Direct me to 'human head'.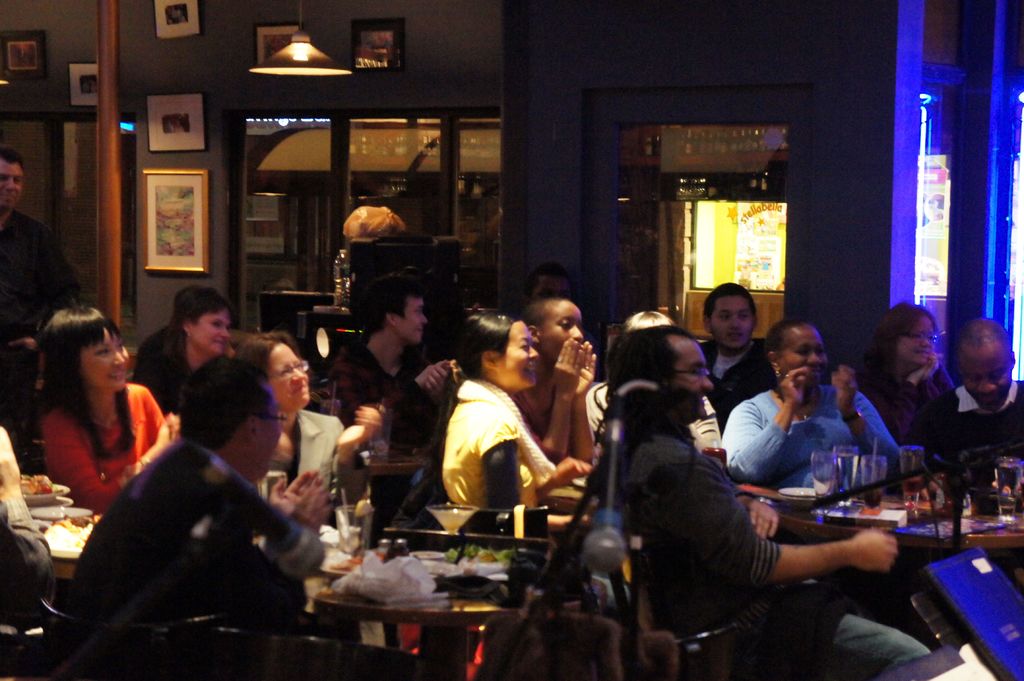
Direction: 181,353,285,482.
